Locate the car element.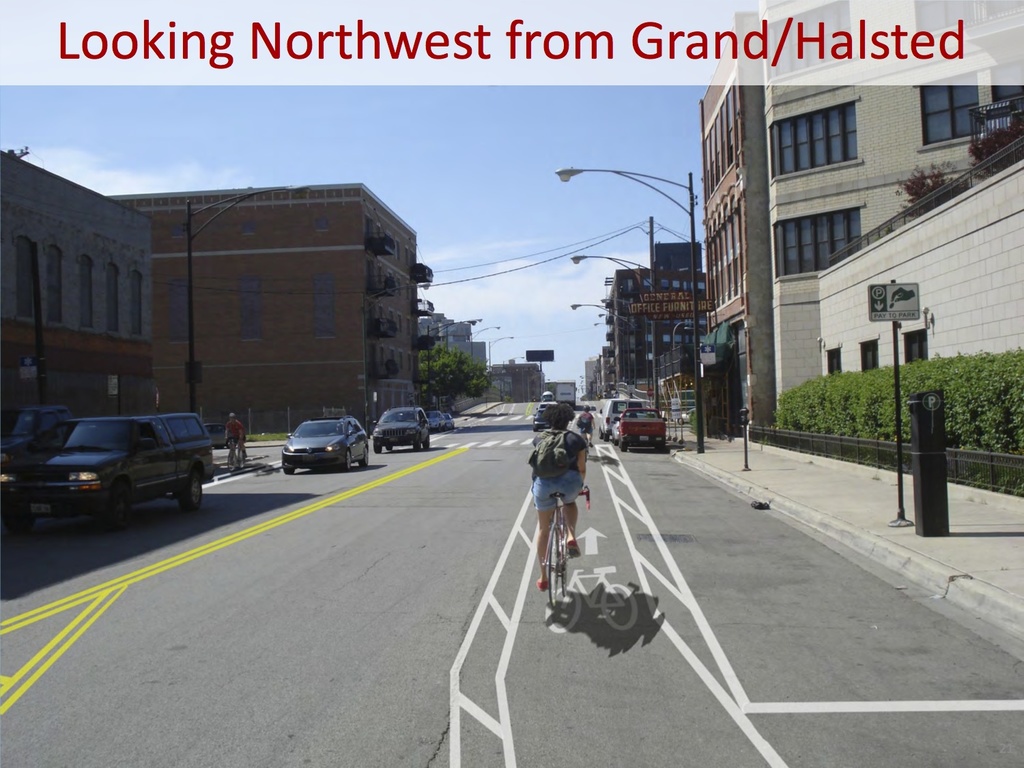
Element bbox: [600, 396, 641, 434].
